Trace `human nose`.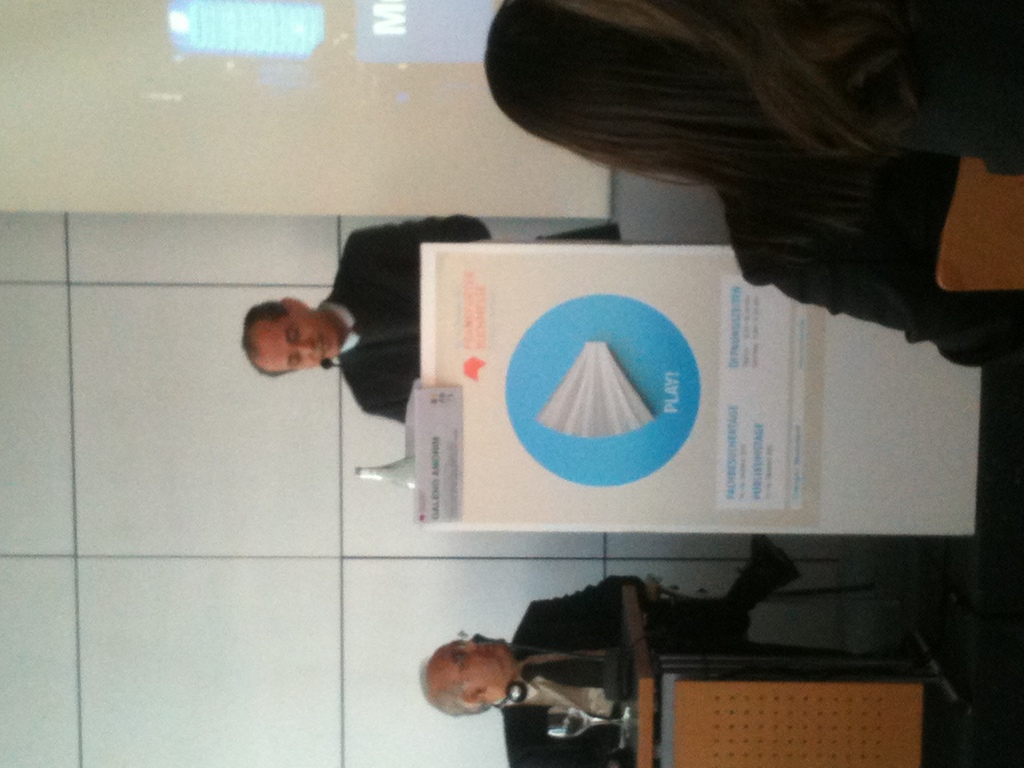
Traced to Rect(455, 638, 479, 657).
